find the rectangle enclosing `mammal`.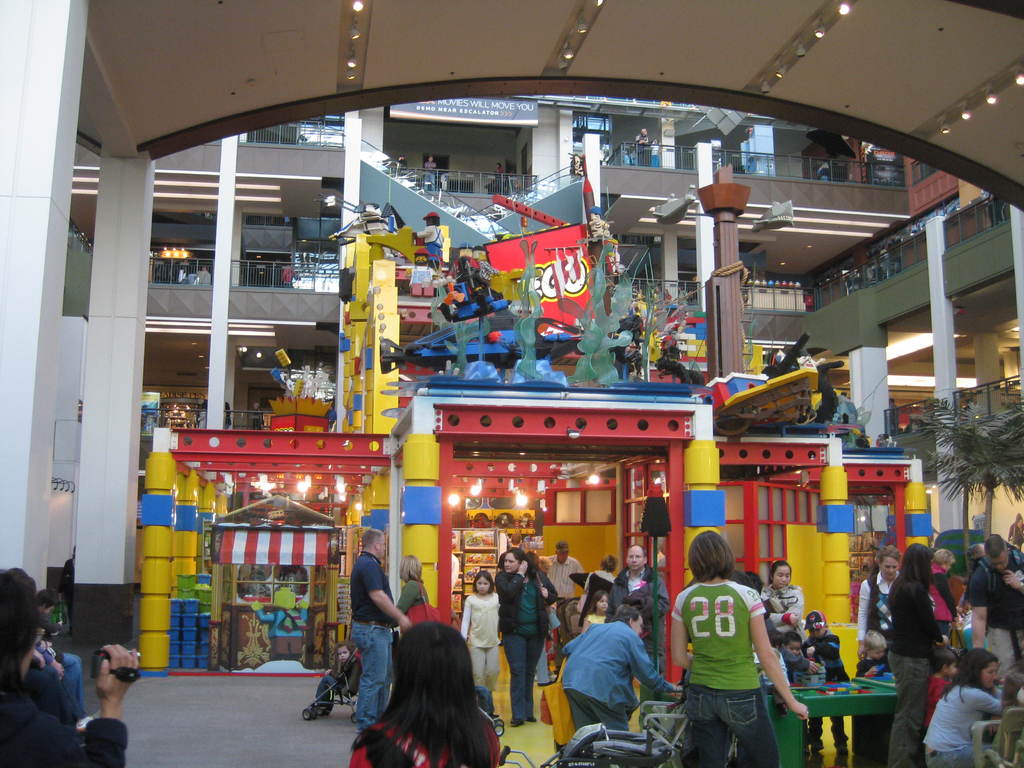
box=[396, 156, 407, 174].
